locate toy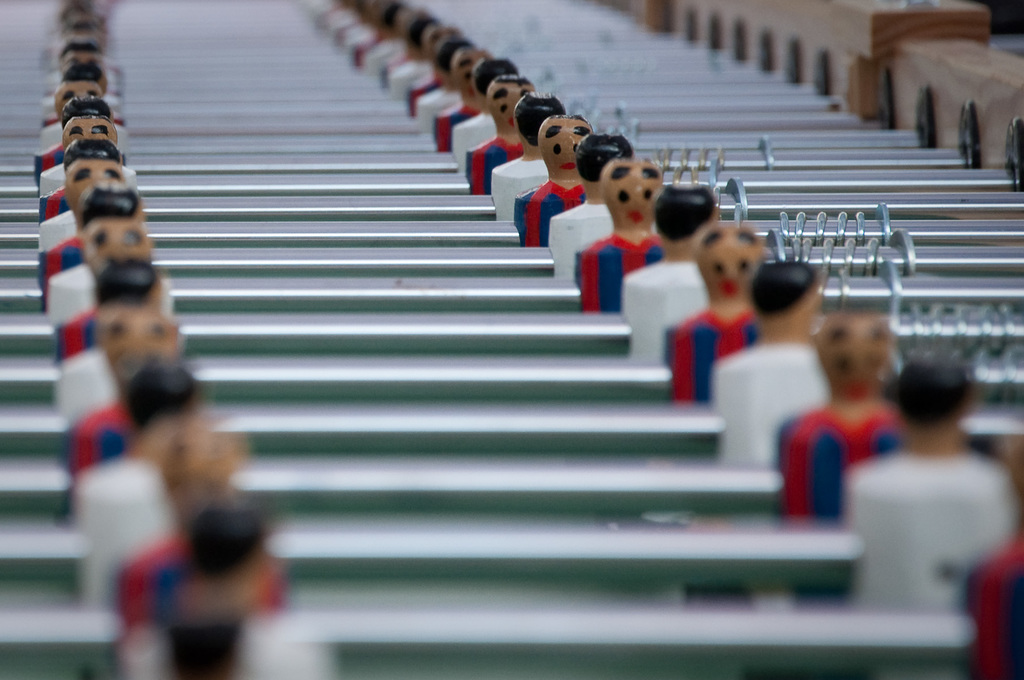
[left=31, top=82, right=104, bottom=193]
